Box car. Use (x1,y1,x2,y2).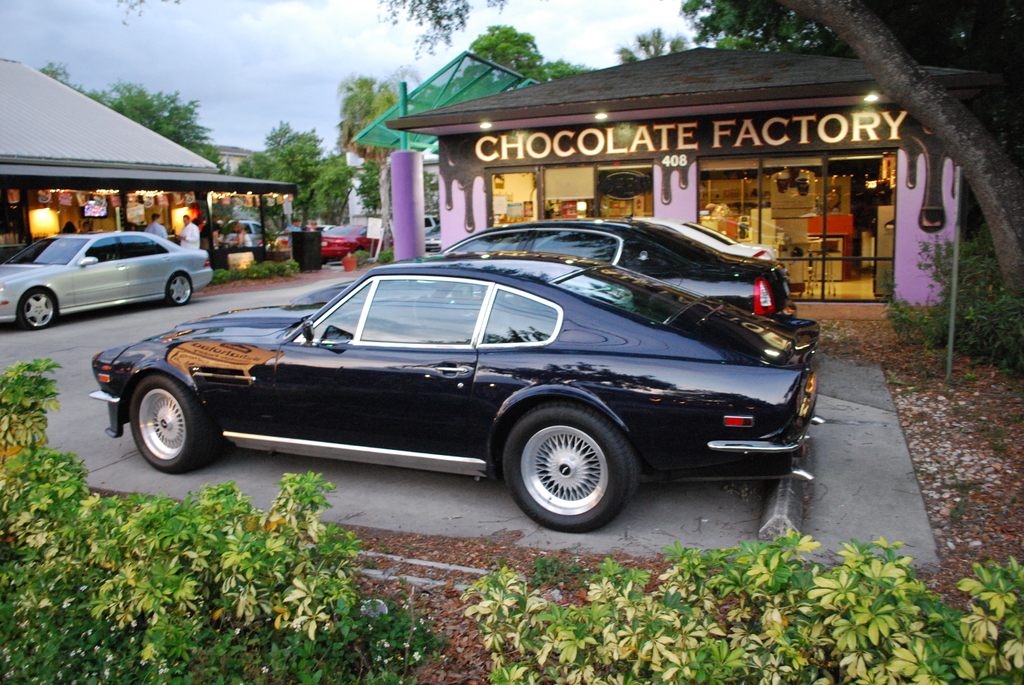
(91,261,822,534).
